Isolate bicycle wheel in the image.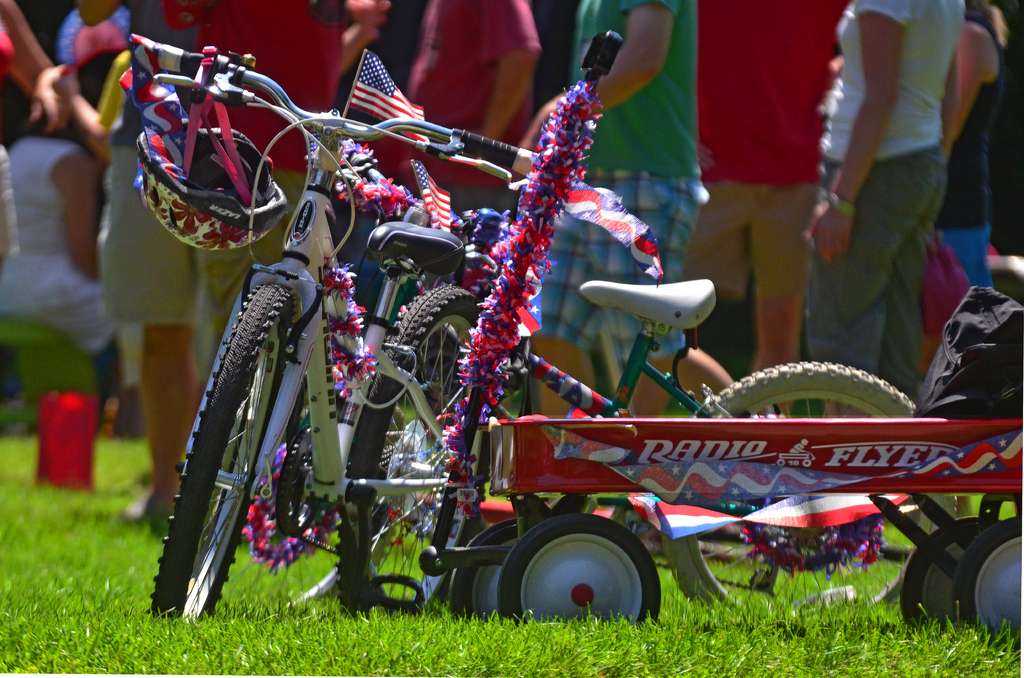
Isolated region: left=346, top=280, right=499, bottom=634.
